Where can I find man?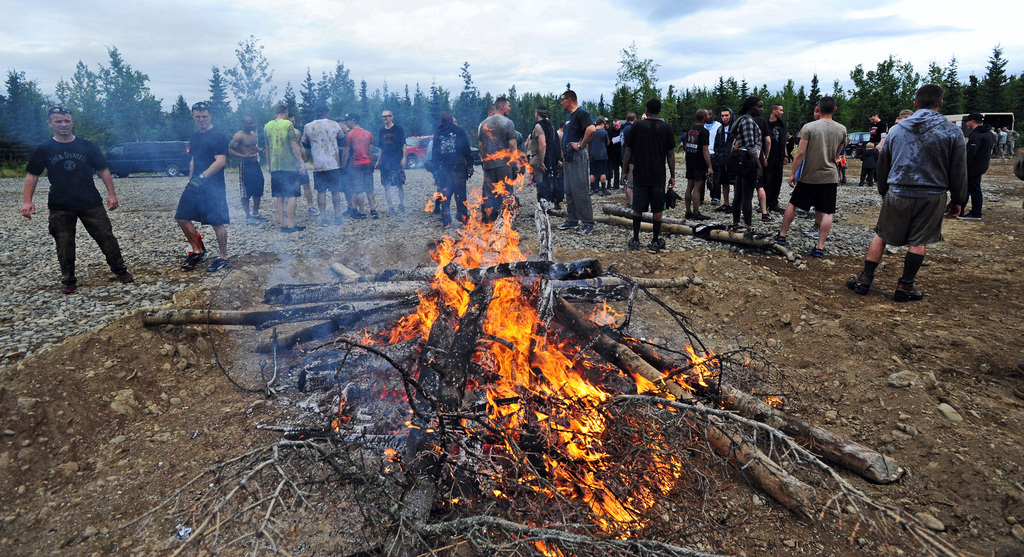
You can find it at (8, 91, 125, 287).
